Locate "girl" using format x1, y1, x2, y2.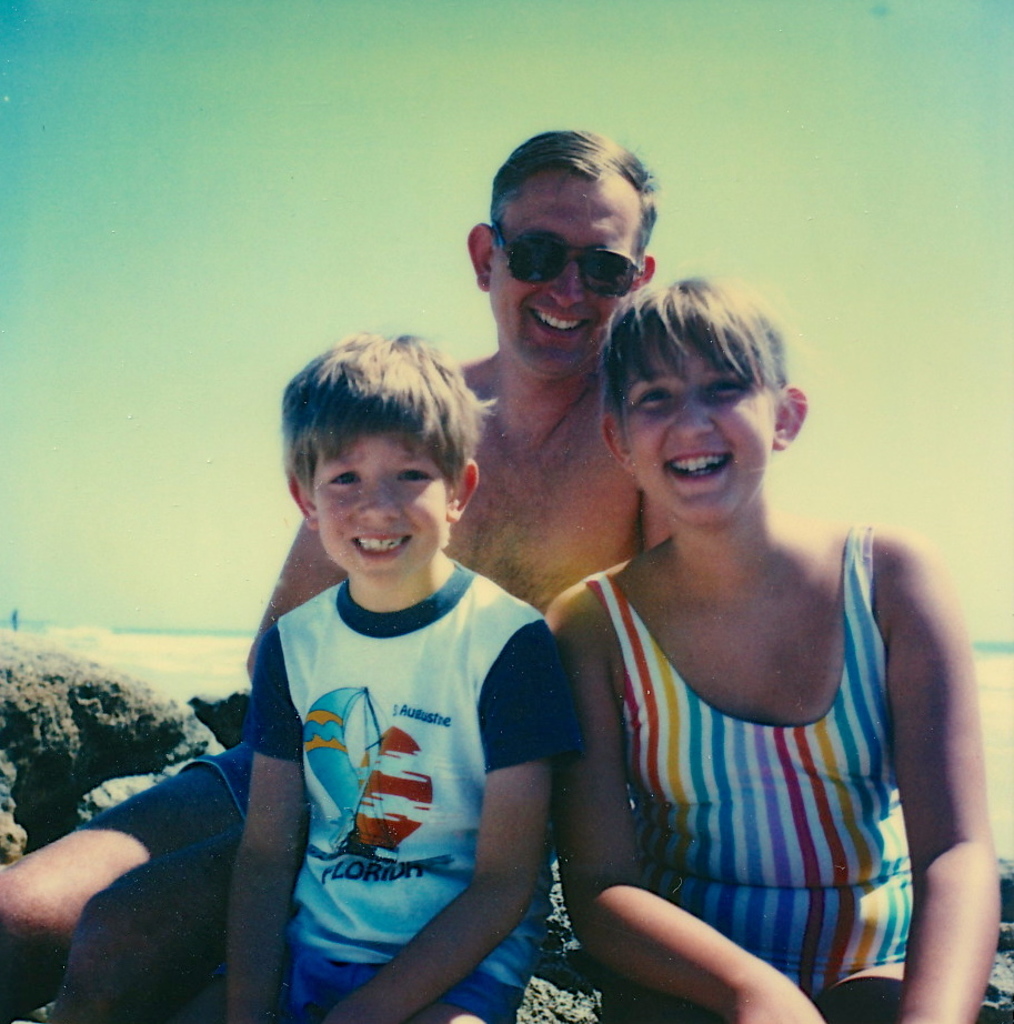
544, 270, 1002, 1023.
